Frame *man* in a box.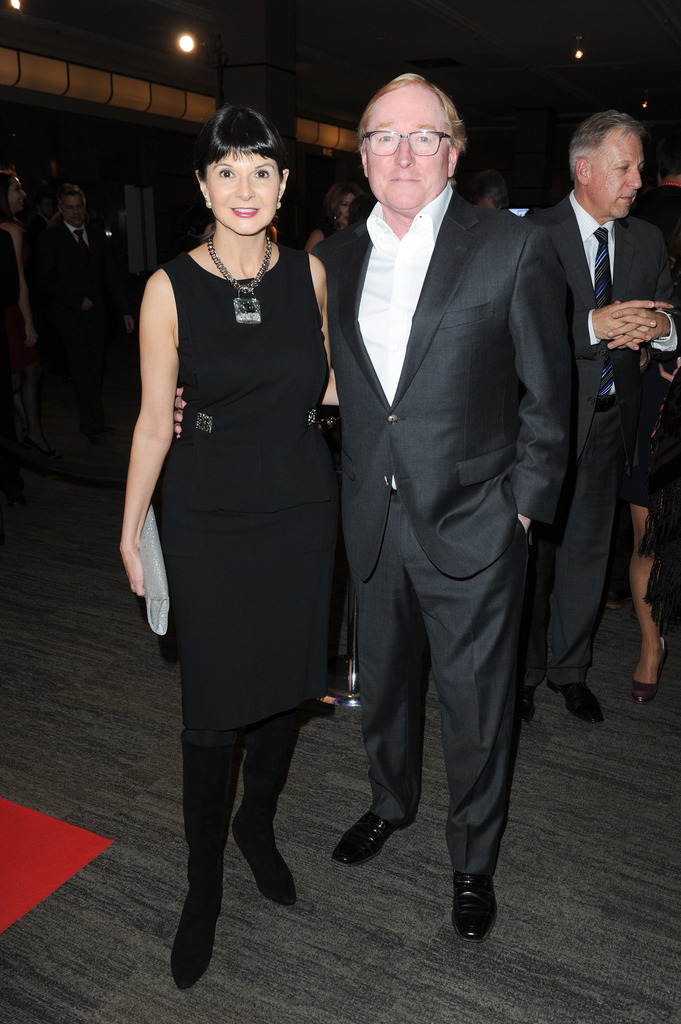
[left=307, top=33, right=593, bottom=952].
